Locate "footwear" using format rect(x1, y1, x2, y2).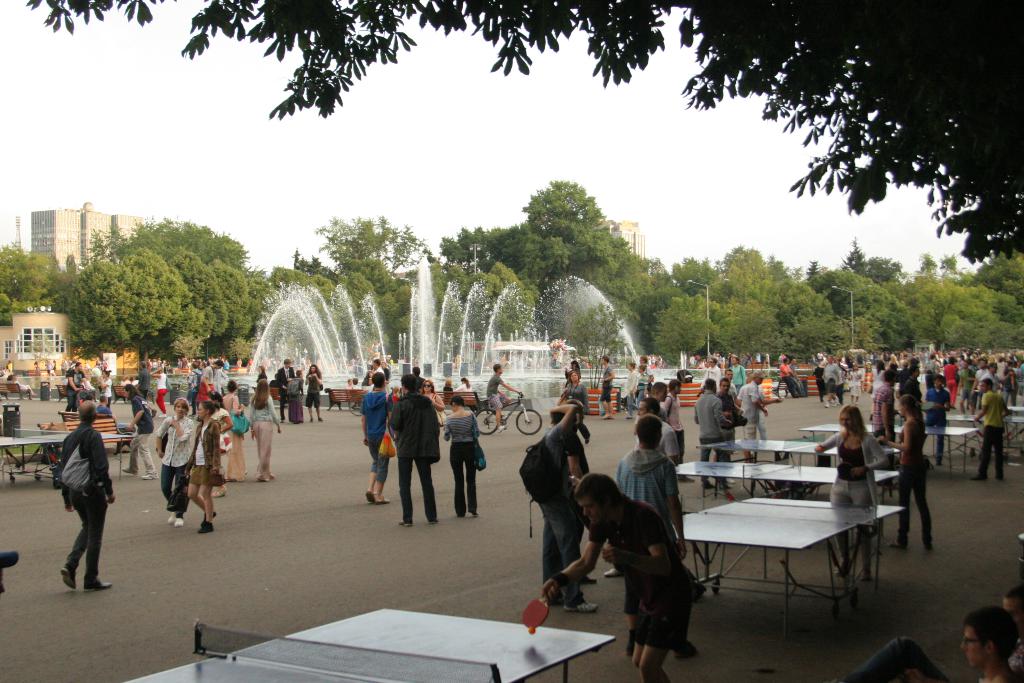
rect(717, 482, 728, 488).
